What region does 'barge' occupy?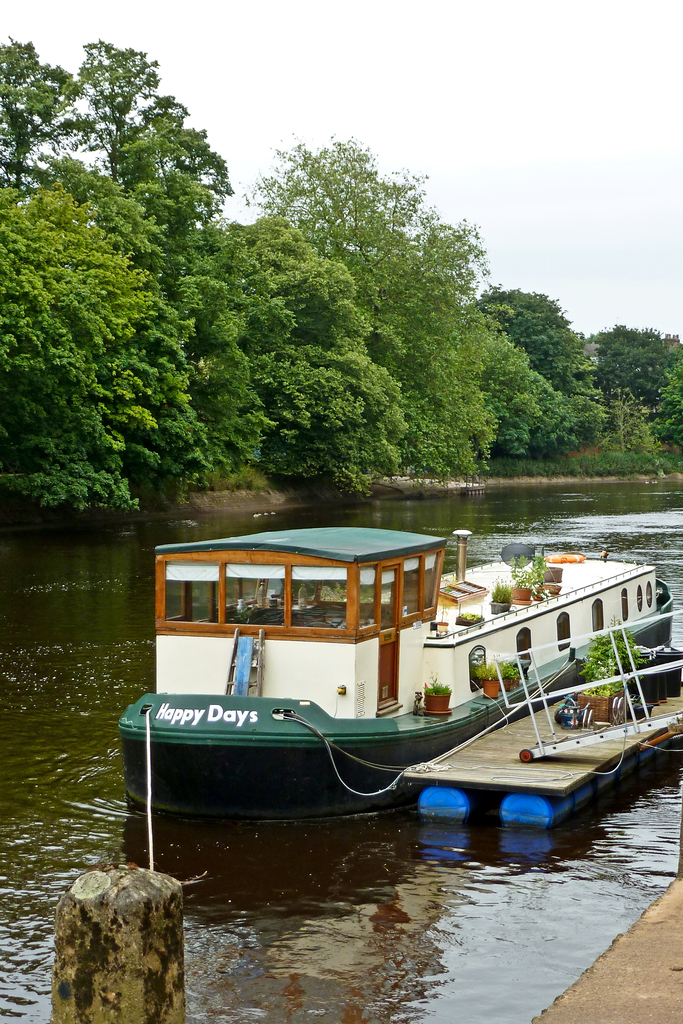
113 522 673 828.
